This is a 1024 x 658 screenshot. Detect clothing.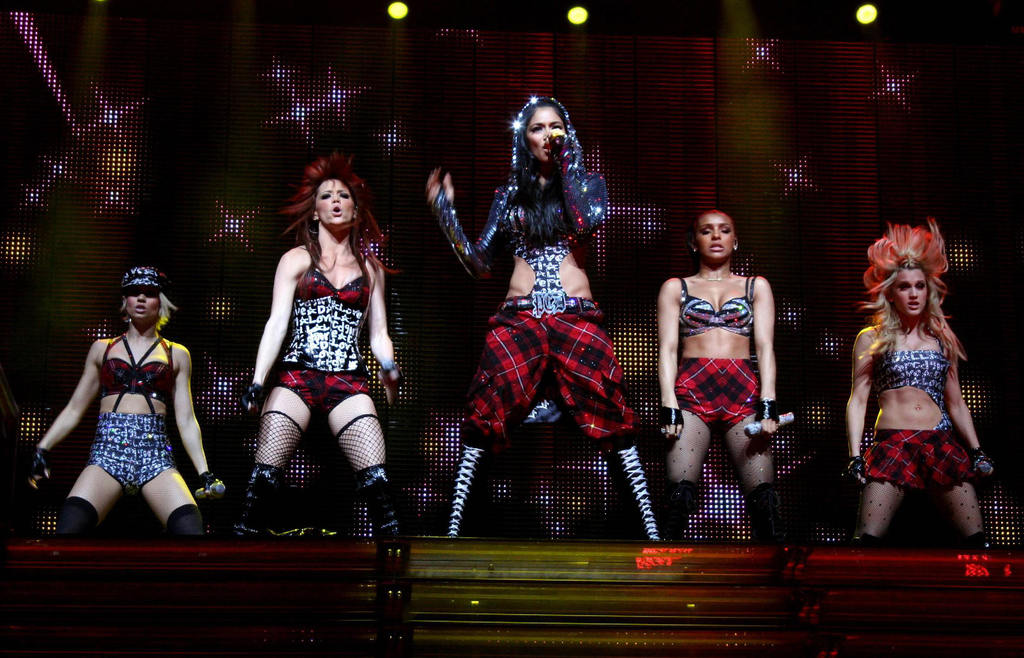
50:334:212:547.
